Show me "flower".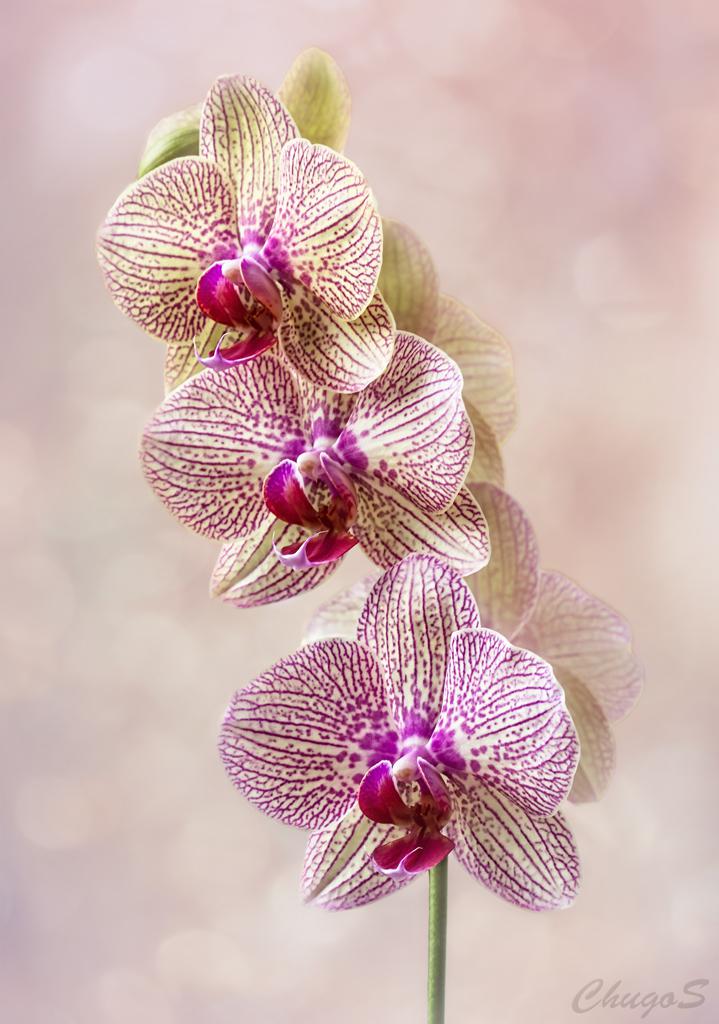
"flower" is here: bbox(93, 76, 401, 384).
